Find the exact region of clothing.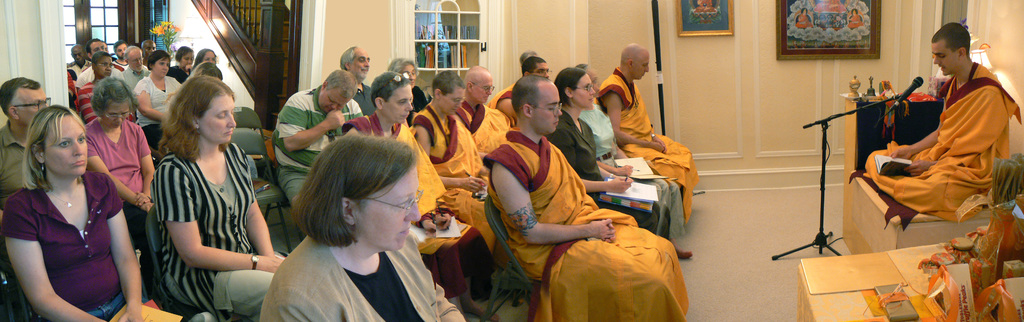
Exact region: {"left": 547, "top": 117, "right": 654, "bottom": 229}.
